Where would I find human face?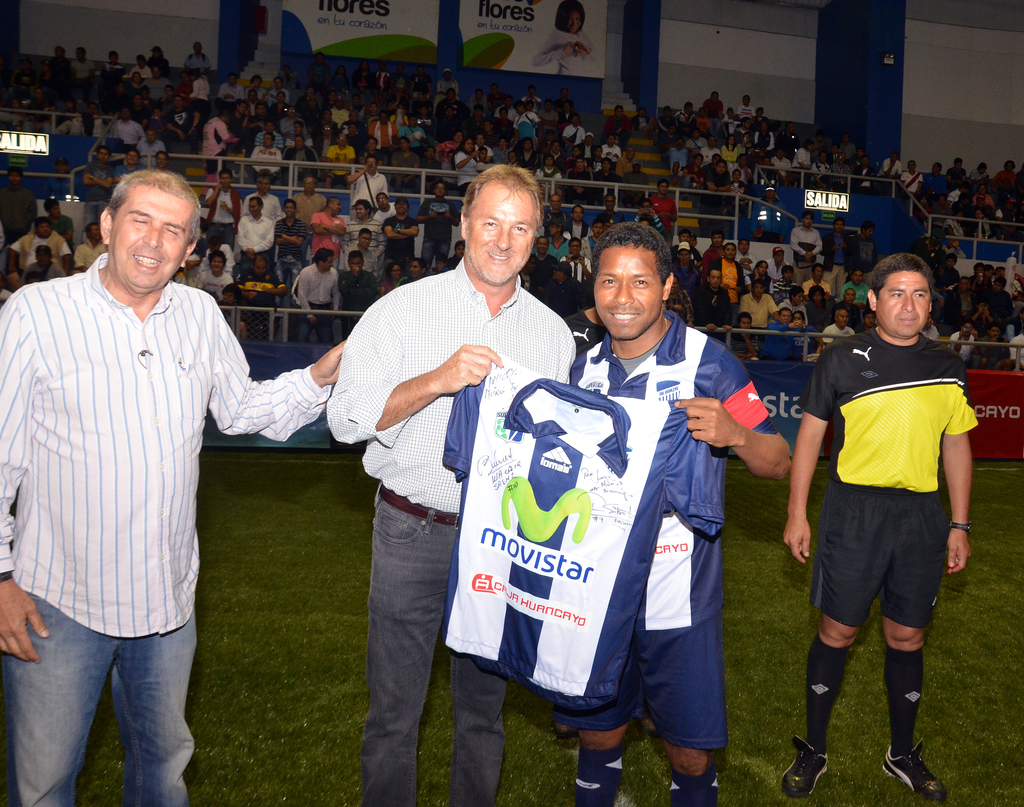
At <box>759,122,767,132</box>.
